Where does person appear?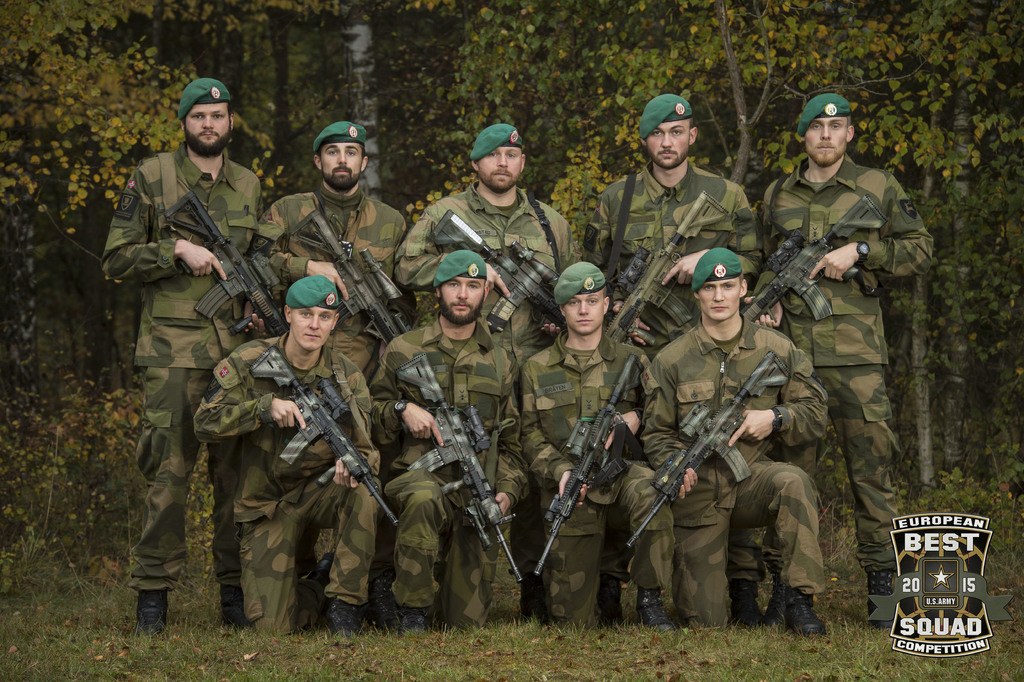
Appears at l=584, t=90, r=767, b=347.
